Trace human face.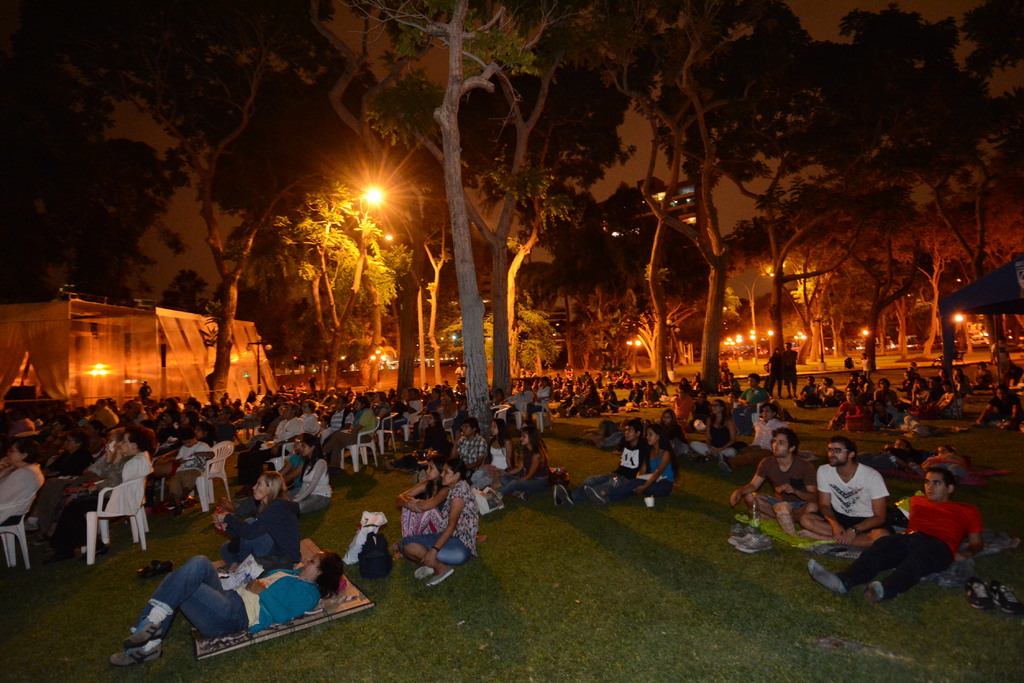
Traced to box=[7, 448, 17, 466].
